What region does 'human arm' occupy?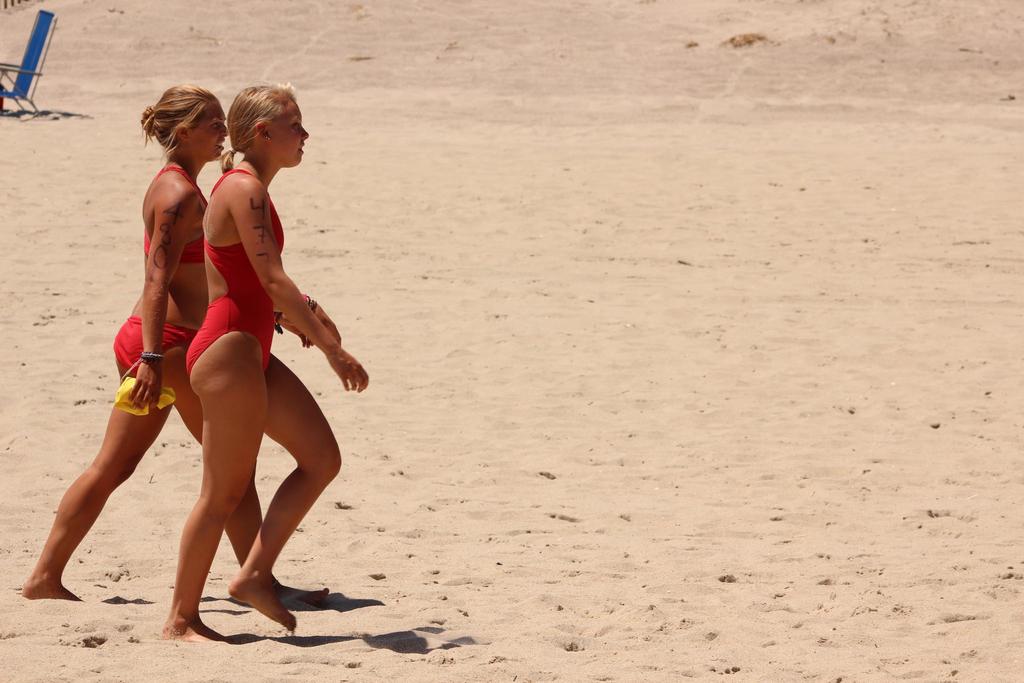
294,278,342,358.
